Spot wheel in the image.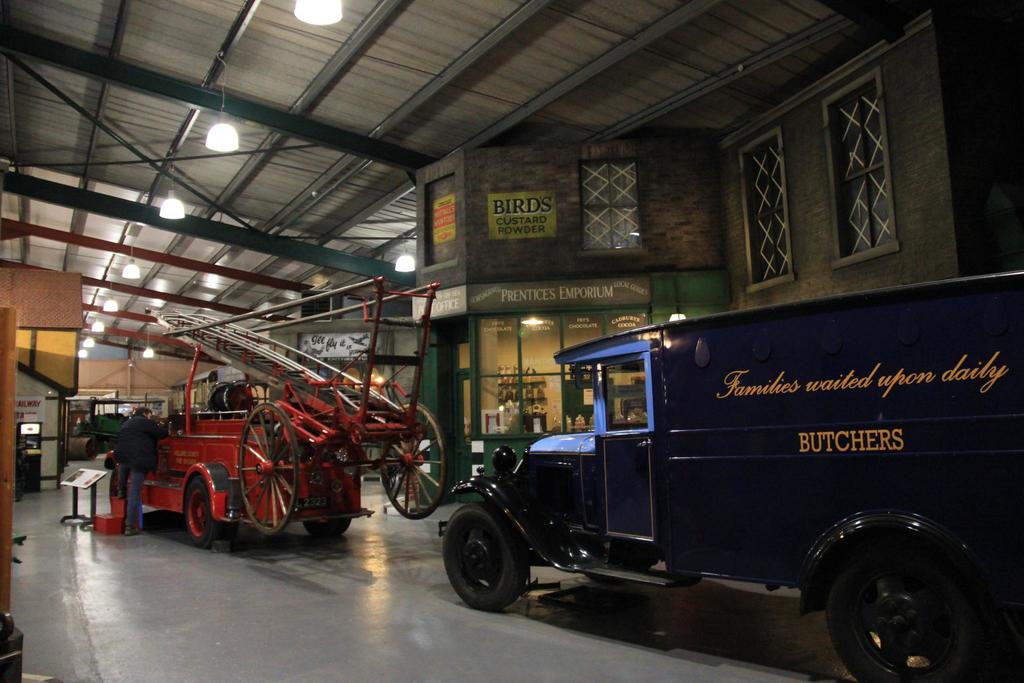
wheel found at [812,528,989,682].
